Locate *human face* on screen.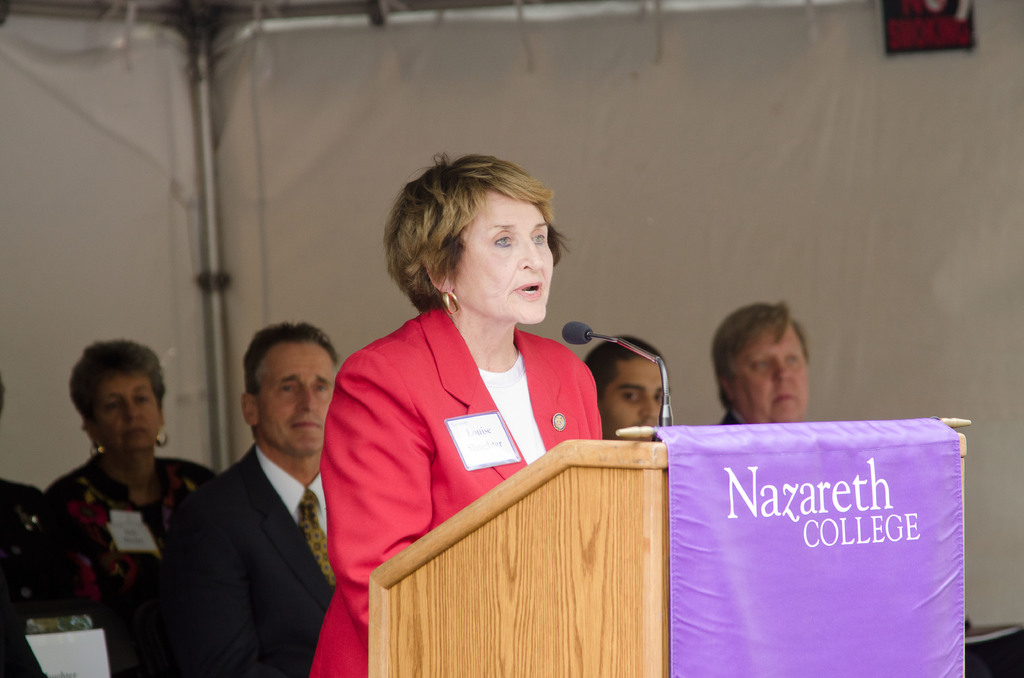
On screen at 740,323,806,425.
